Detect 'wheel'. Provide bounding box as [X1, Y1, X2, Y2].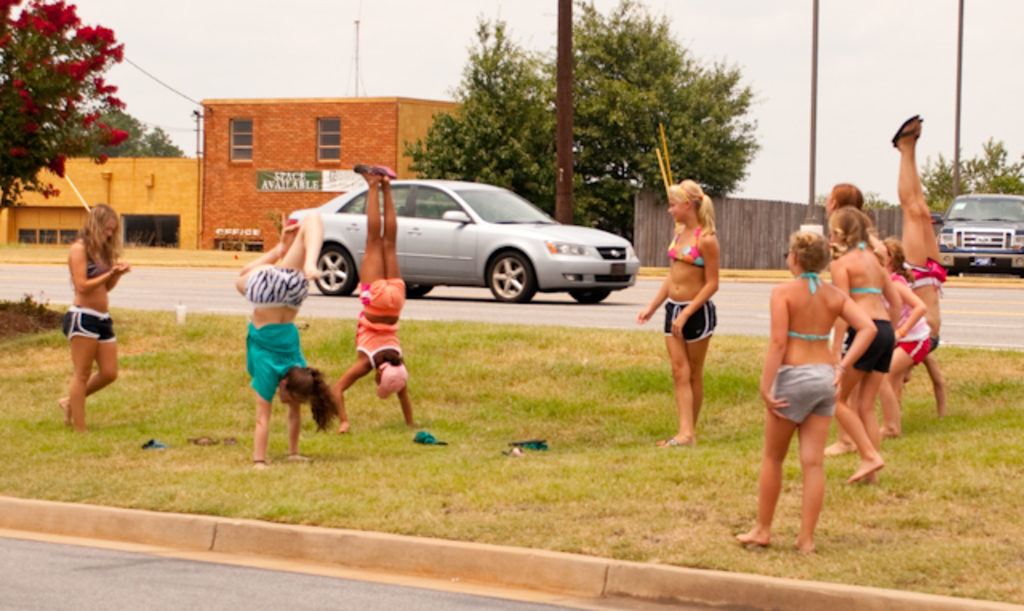
[307, 240, 354, 299].
